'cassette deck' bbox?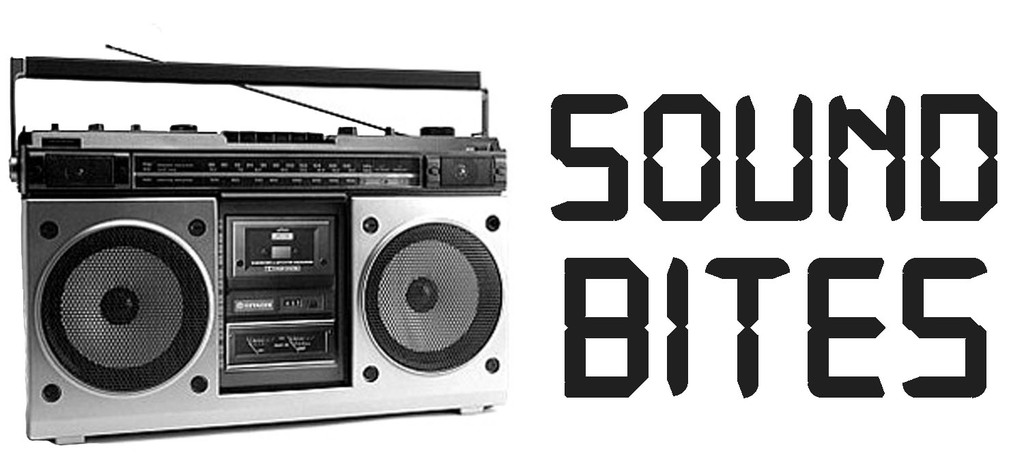
locate(6, 53, 509, 445)
